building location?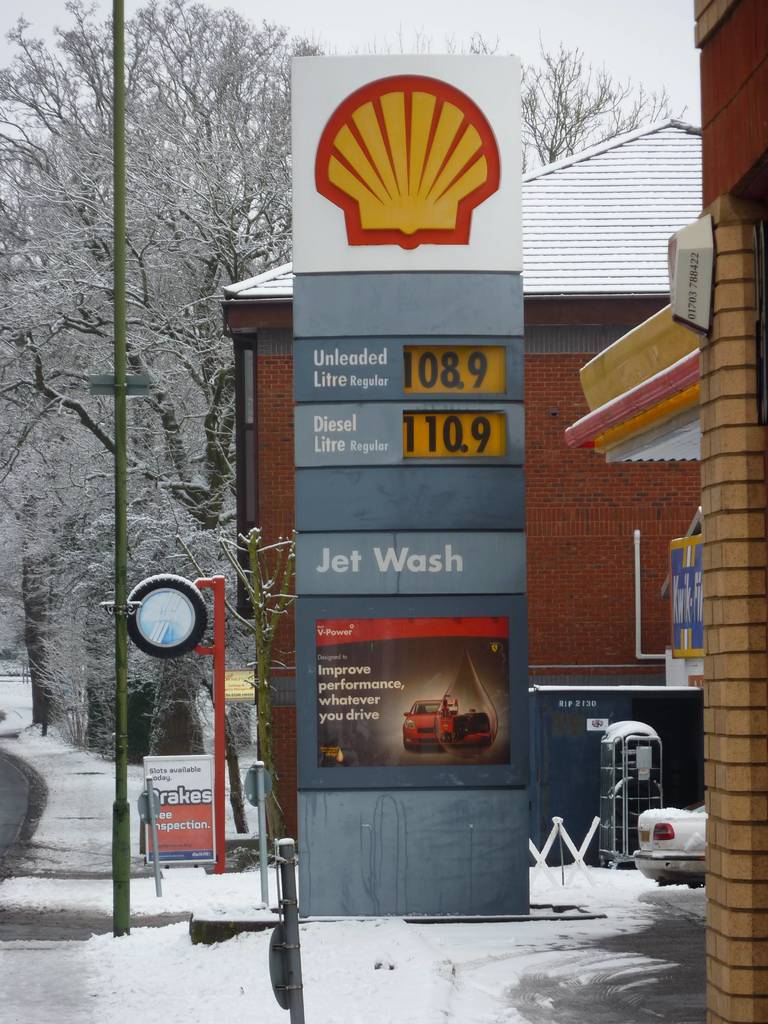
rect(563, 0, 767, 1023)
